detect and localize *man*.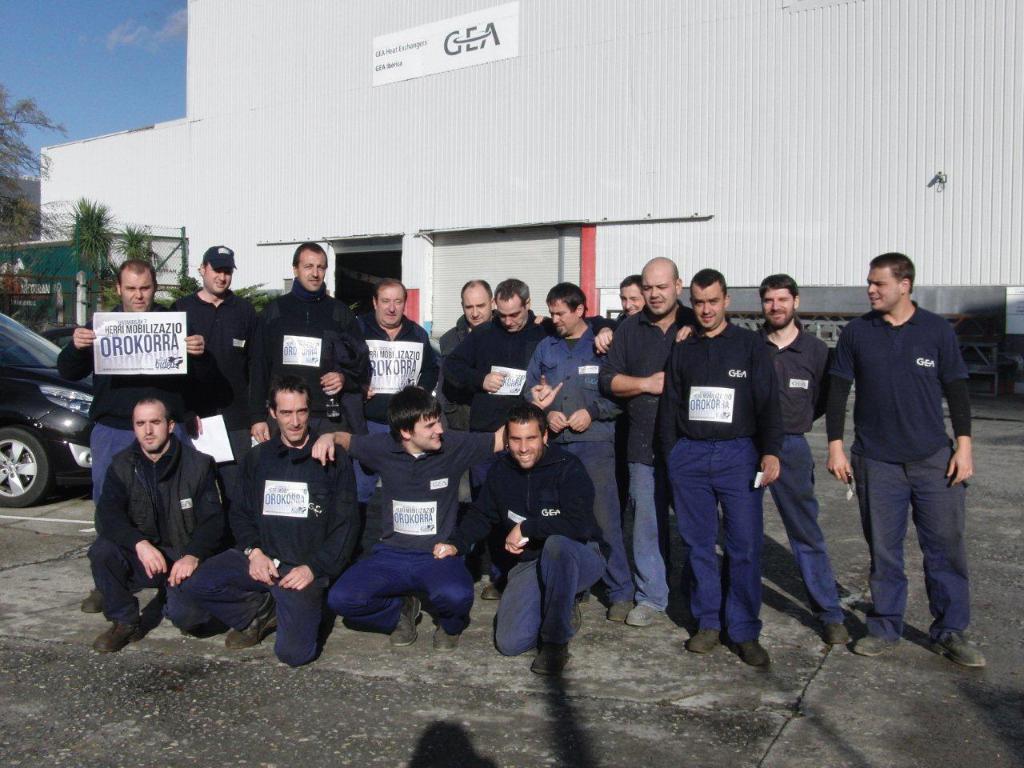
Localized at detection(741, 275, 854, 648).
